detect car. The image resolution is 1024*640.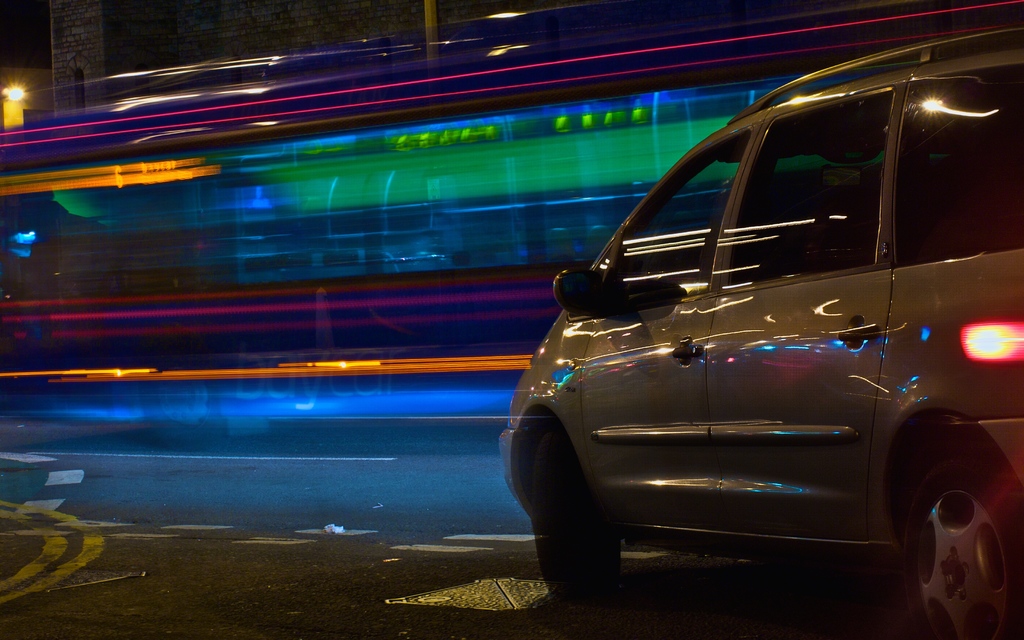
(x1=499, y1=26, x2=1023, y2=639).
